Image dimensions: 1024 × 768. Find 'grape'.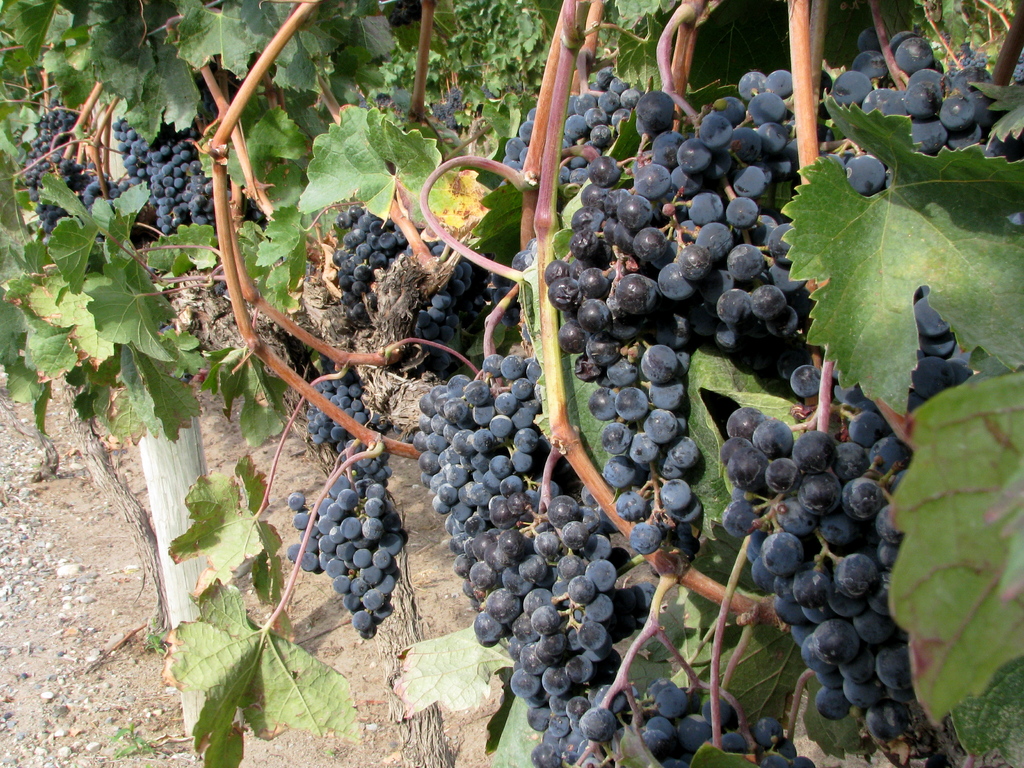
locate(526, 108, 537, 120).
